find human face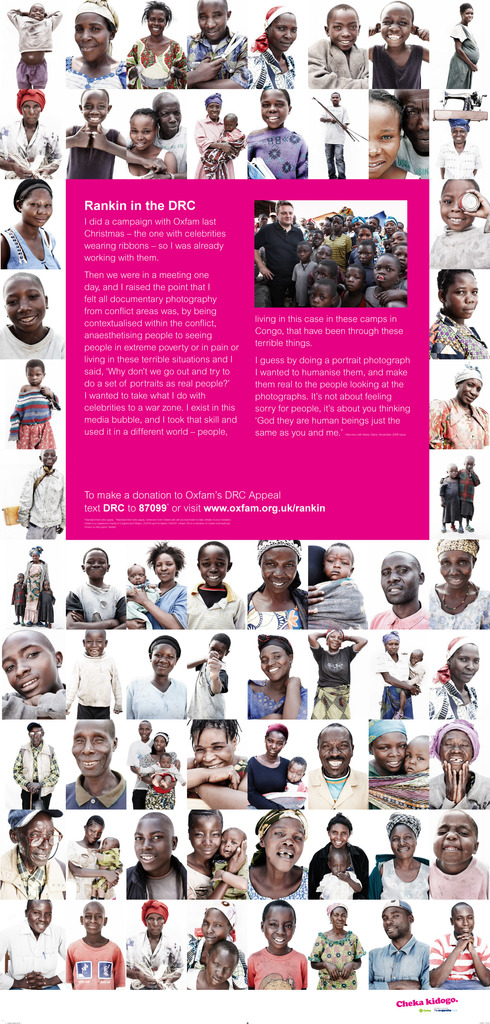
138:721:150:733
